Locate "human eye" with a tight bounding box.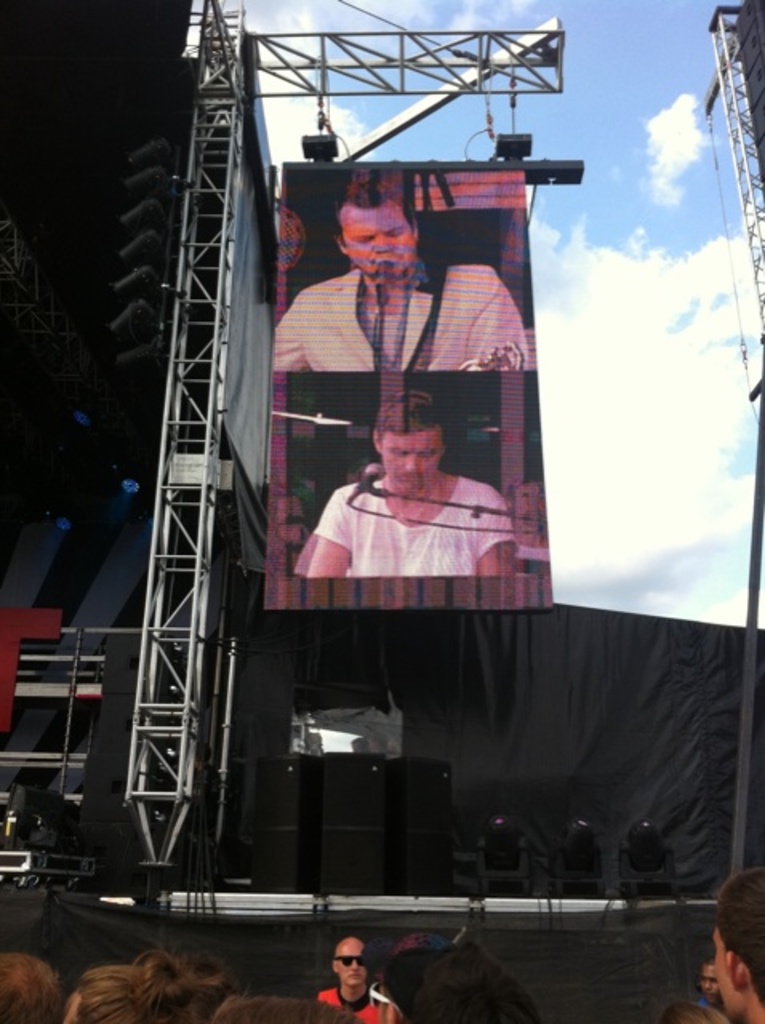
left=711, top=976, right=715, bottom=986.
